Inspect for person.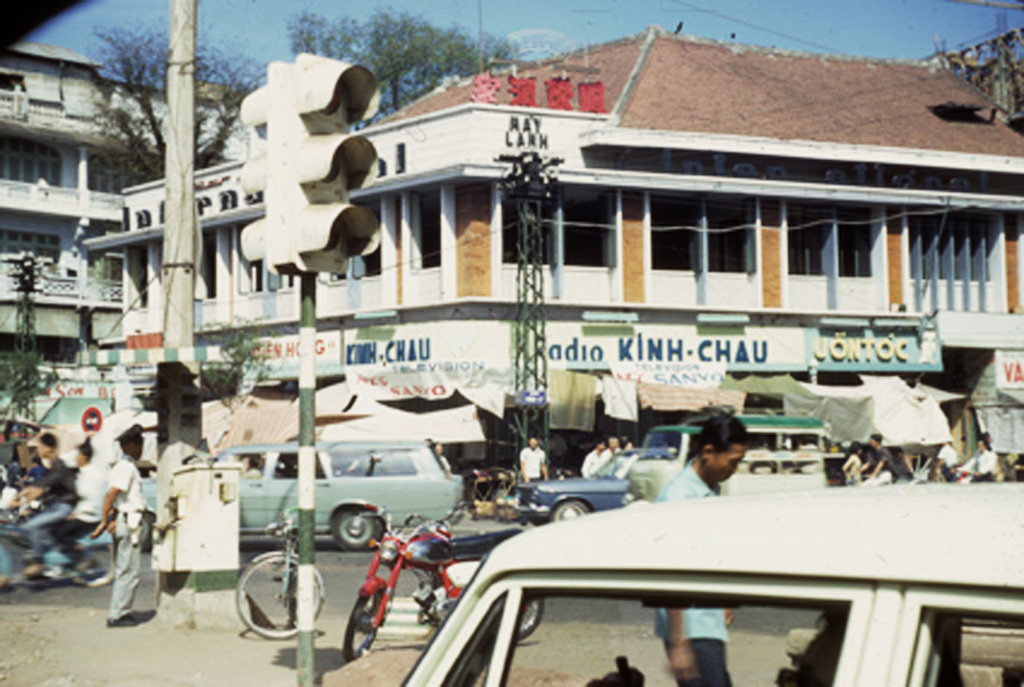
Inspection: <box>598,431,621,461</box>.
